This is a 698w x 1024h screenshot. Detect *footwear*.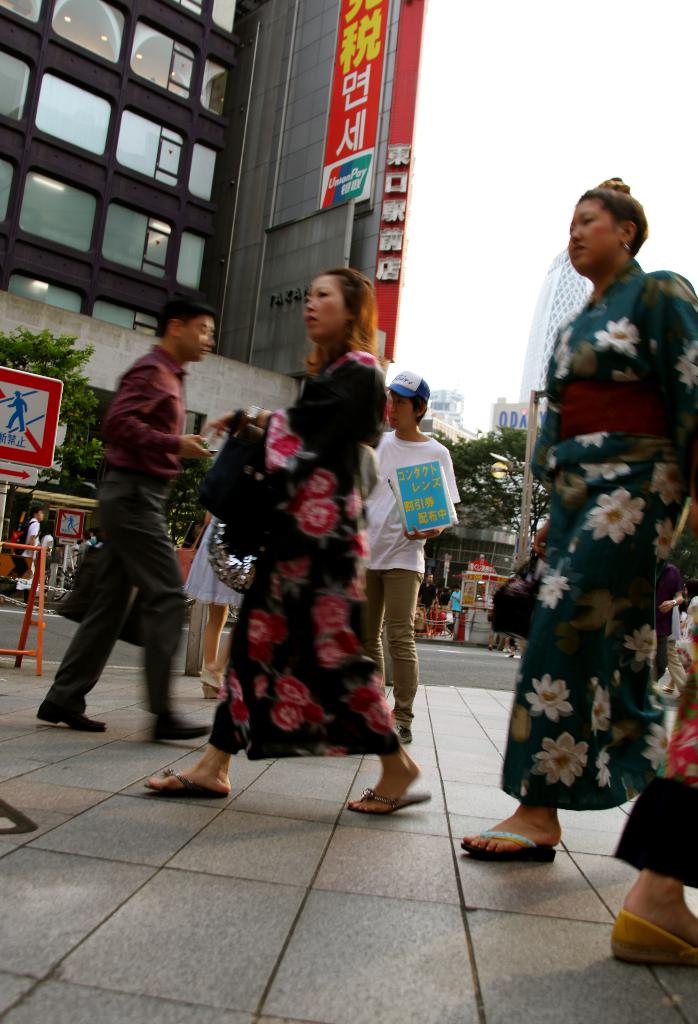
(148,712,213,741).
